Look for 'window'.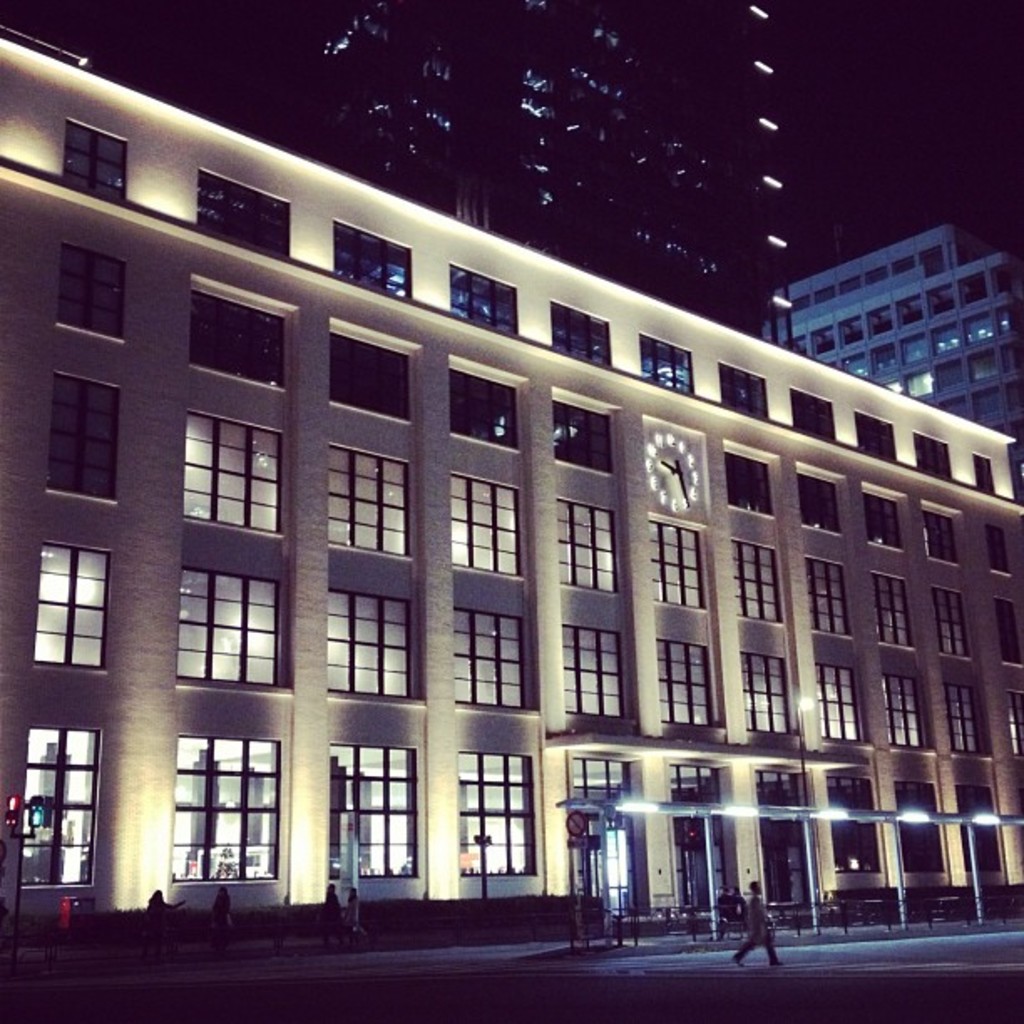
Found: x1=882 y1=673 x2=925 y2=753.
